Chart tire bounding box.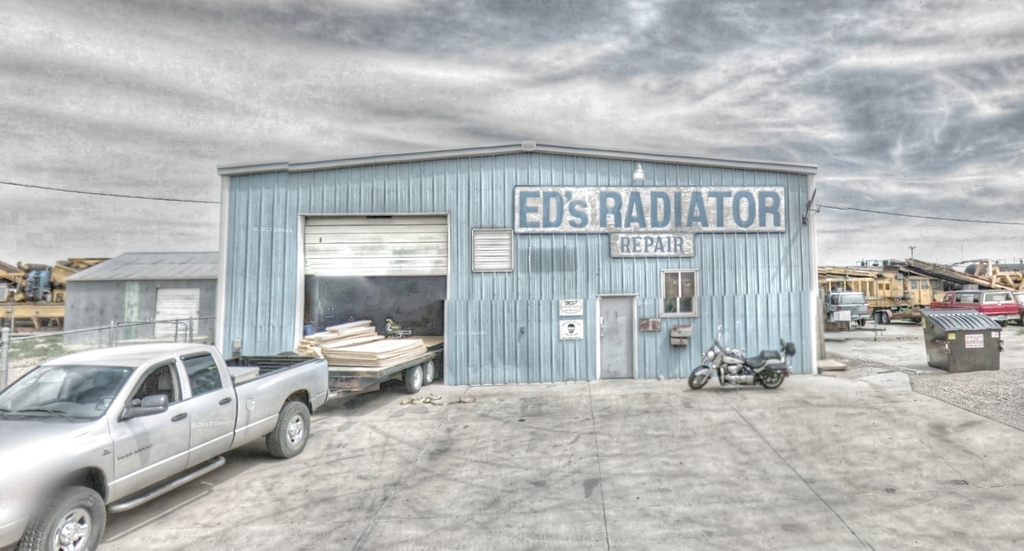
Charted: detection(691, 362, 710, 391).
